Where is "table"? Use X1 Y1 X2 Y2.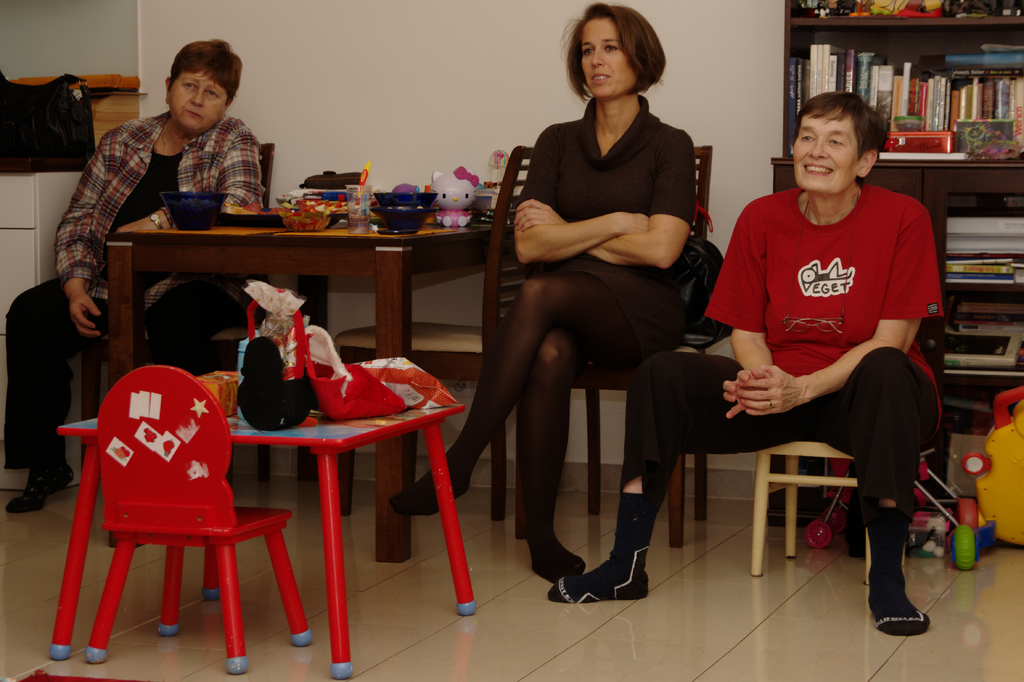
101 190 514 560.
